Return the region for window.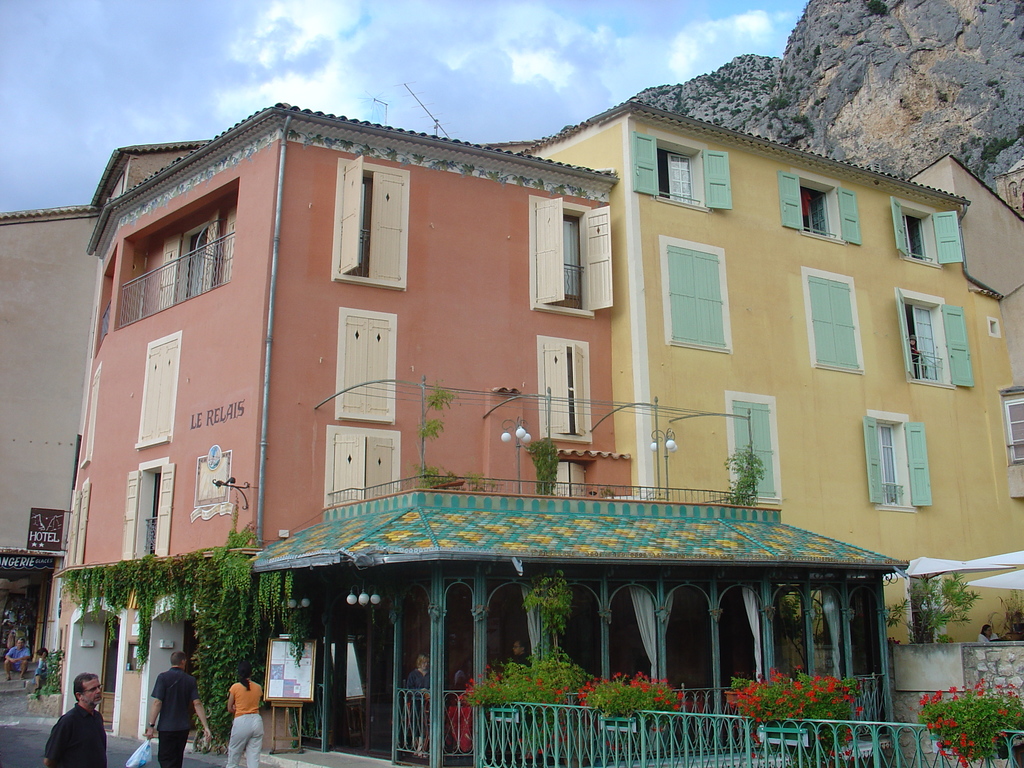
region(726, 392, 783, 500).
